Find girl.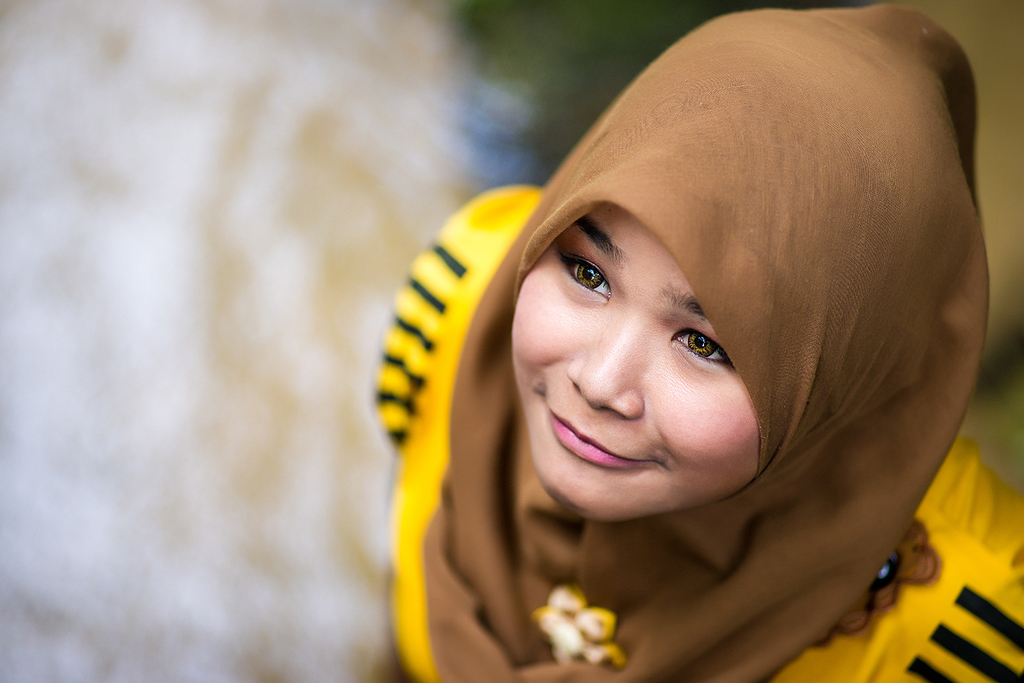
[x1=370, y1=0, x2=1023, y2=682].
